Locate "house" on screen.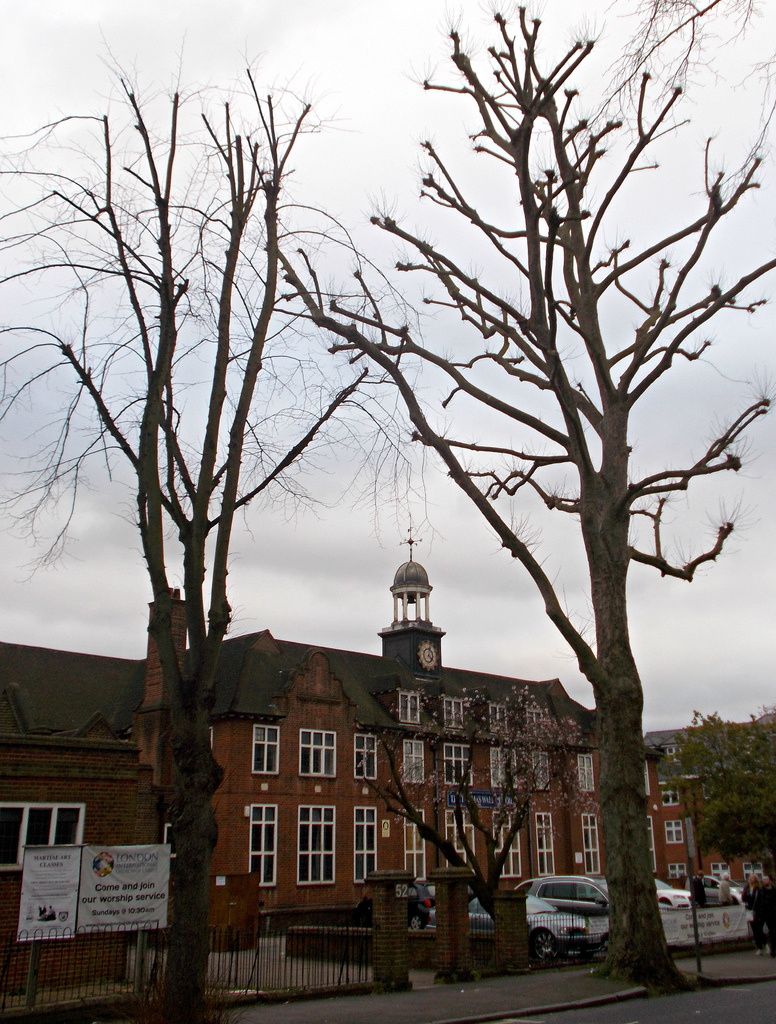
On screen at 0/518/666/993.
